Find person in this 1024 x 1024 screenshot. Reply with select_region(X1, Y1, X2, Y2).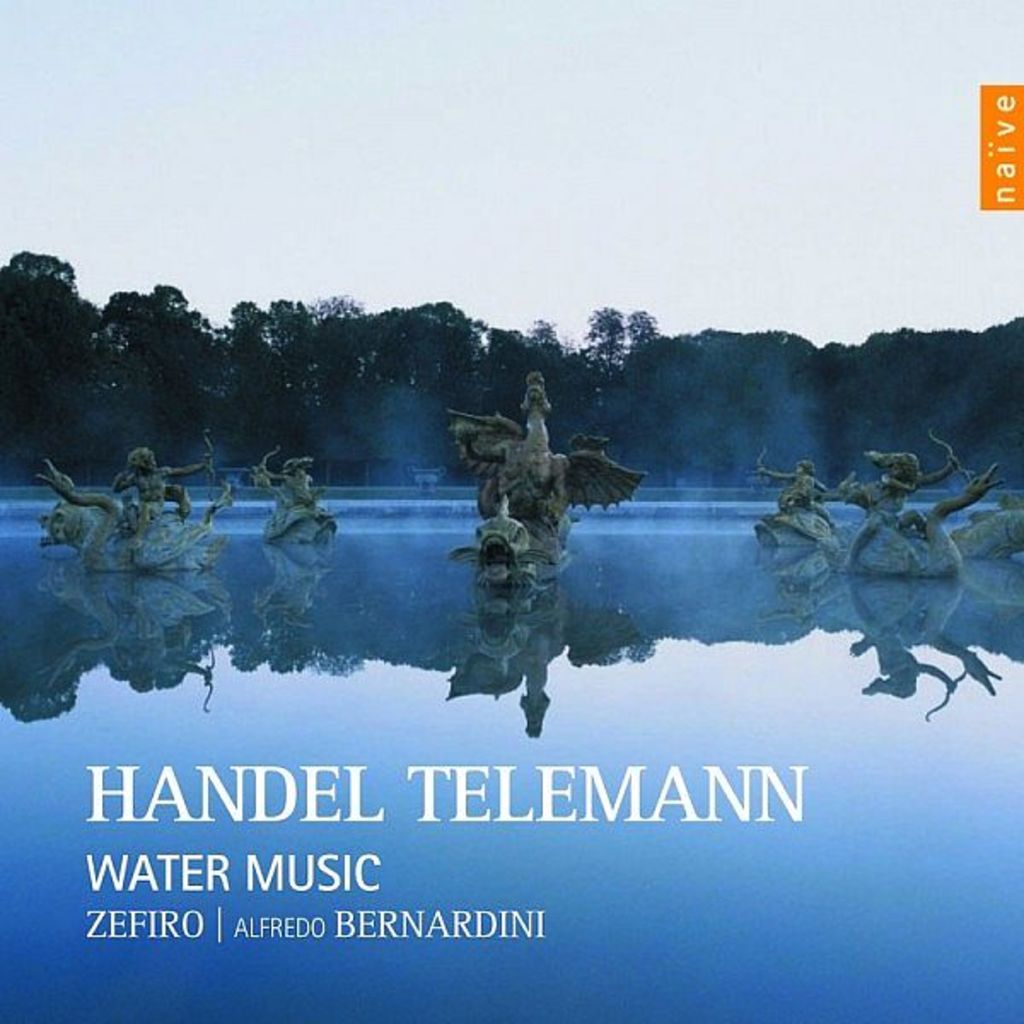
select_region(756, 456, 852, 565).
